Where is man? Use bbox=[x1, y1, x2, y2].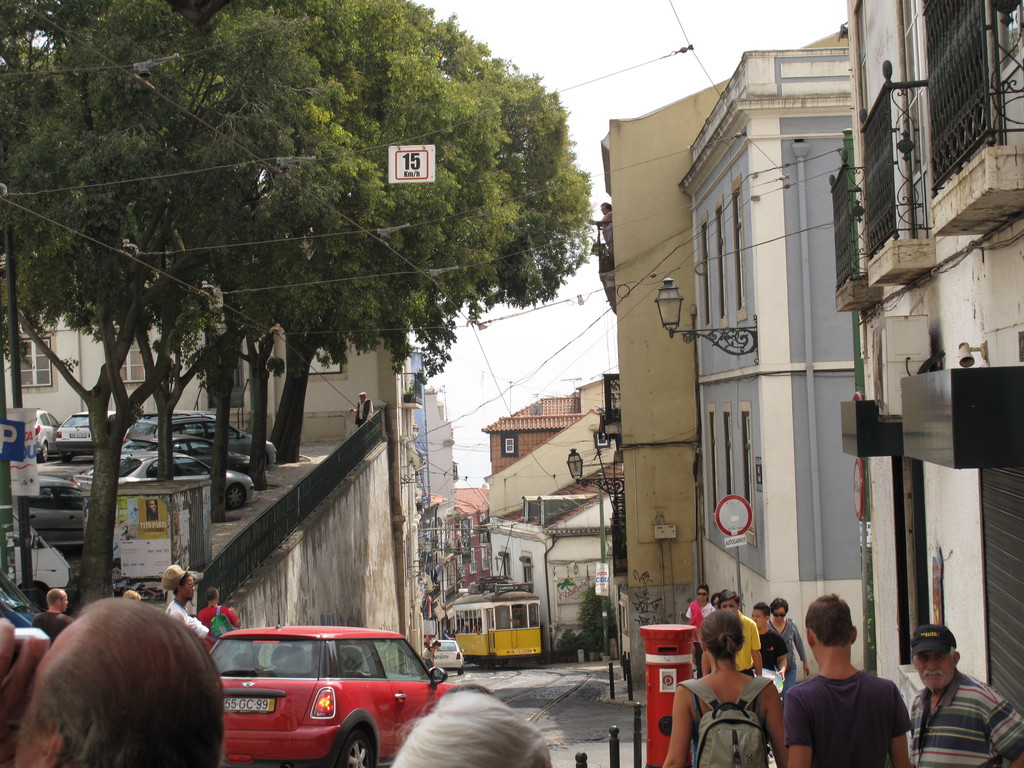
bbox=[749, 602, 789, 680].
